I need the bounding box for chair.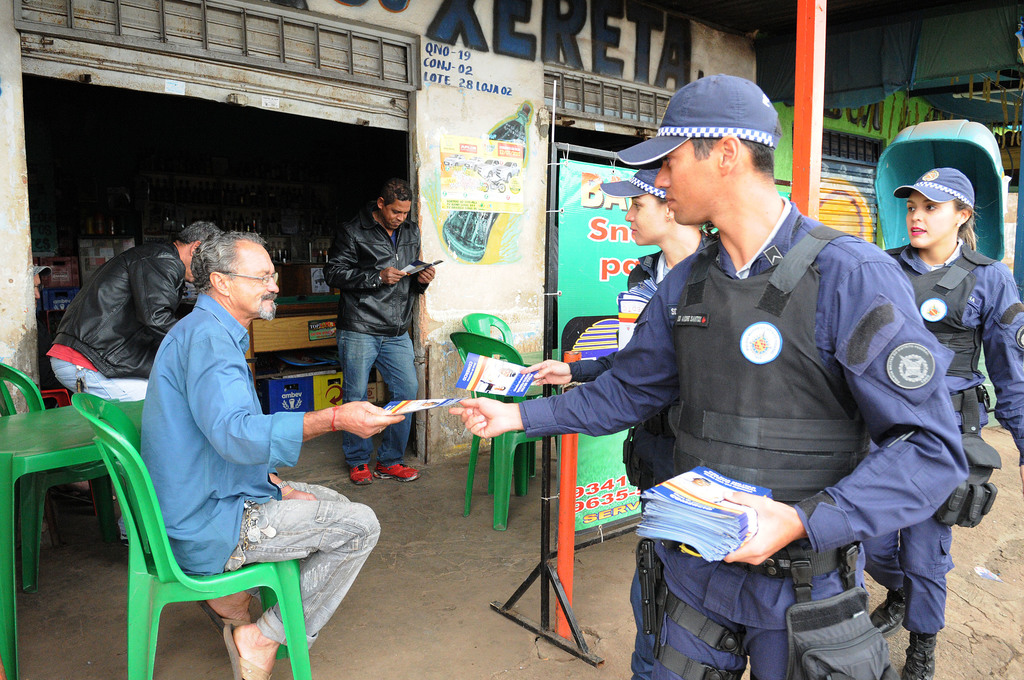
Here it is: select_region(449, 326, 560, 533).
